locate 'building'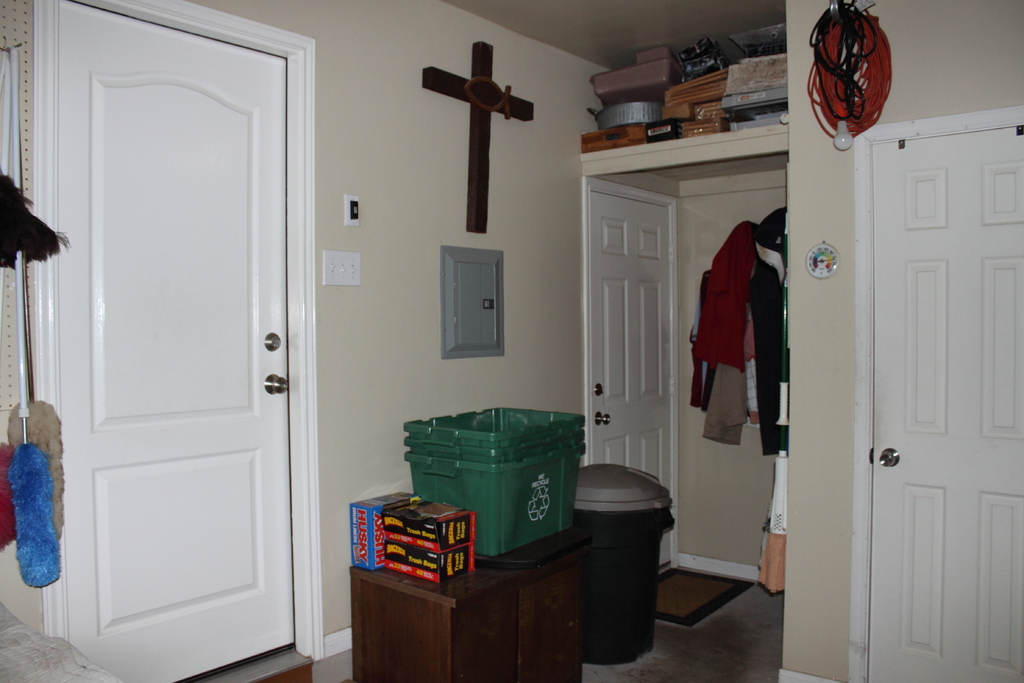
0, 0, 1023, 682
